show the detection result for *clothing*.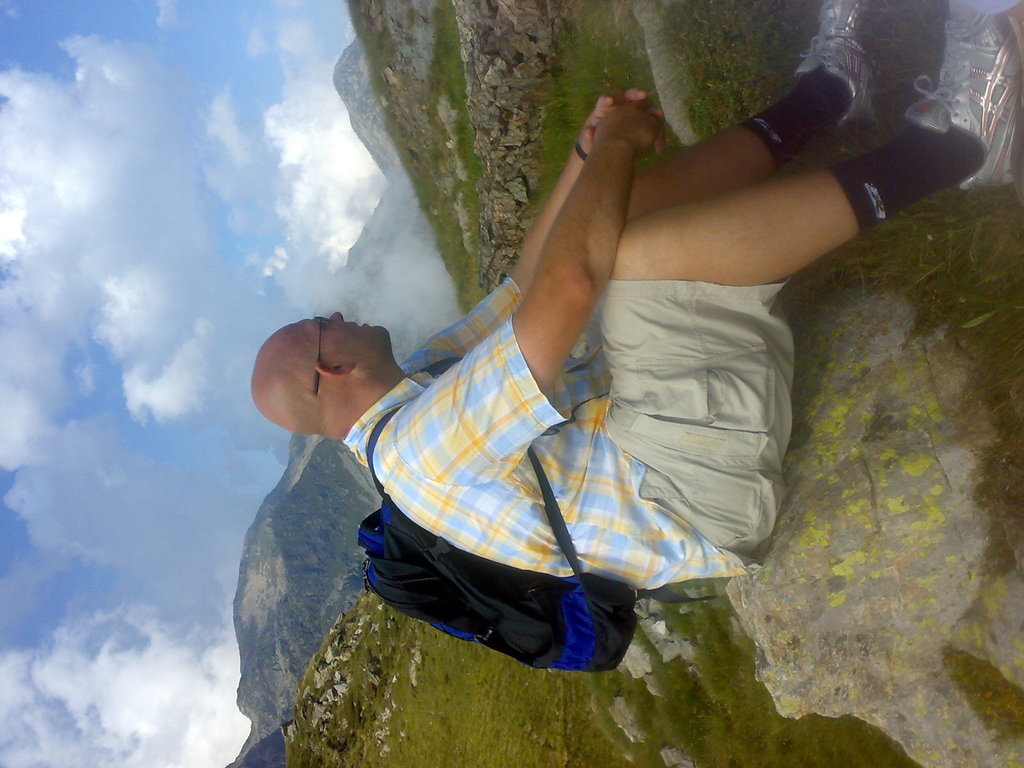
bbox(838, 54, 991, 230).
